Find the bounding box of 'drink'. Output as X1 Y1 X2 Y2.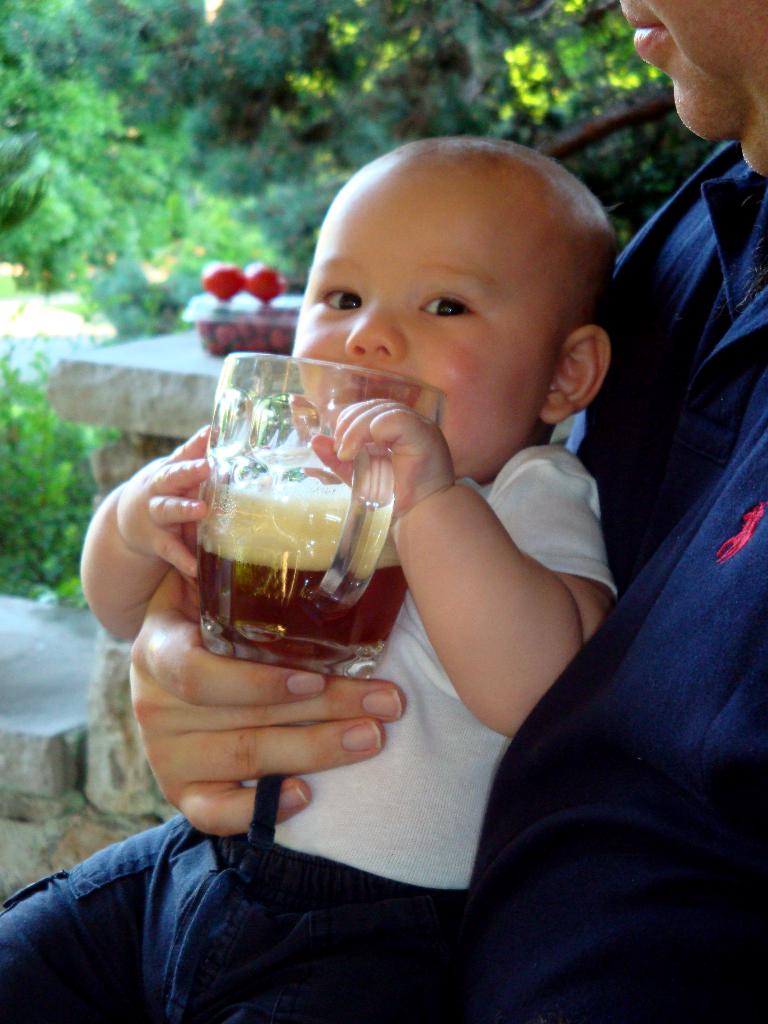
196 475 410 662.
